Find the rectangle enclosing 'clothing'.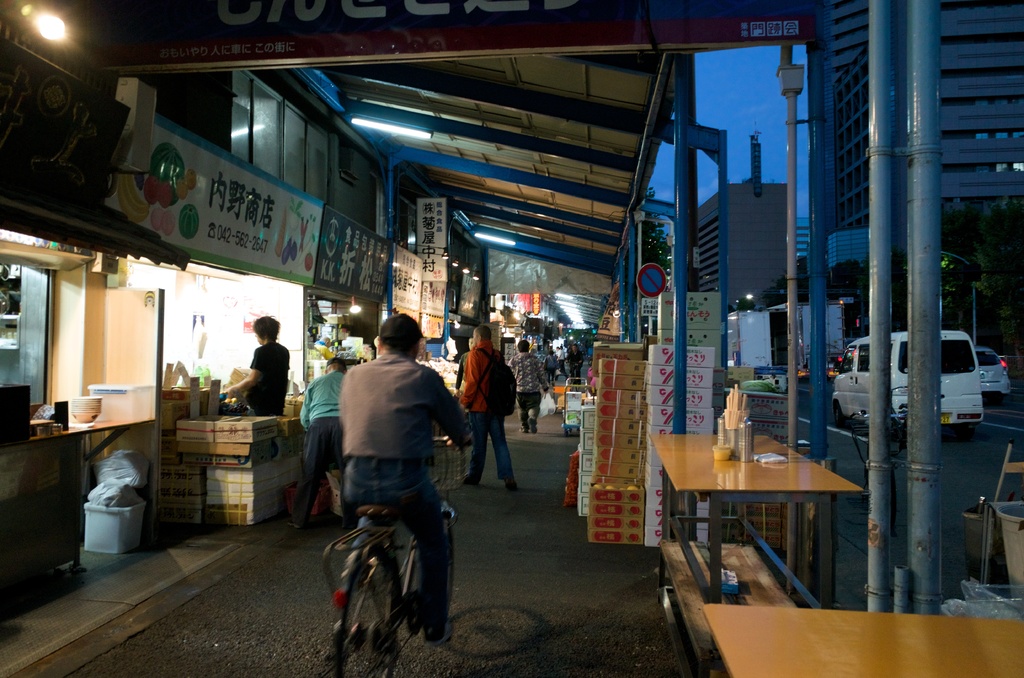
246 335 289 419.
